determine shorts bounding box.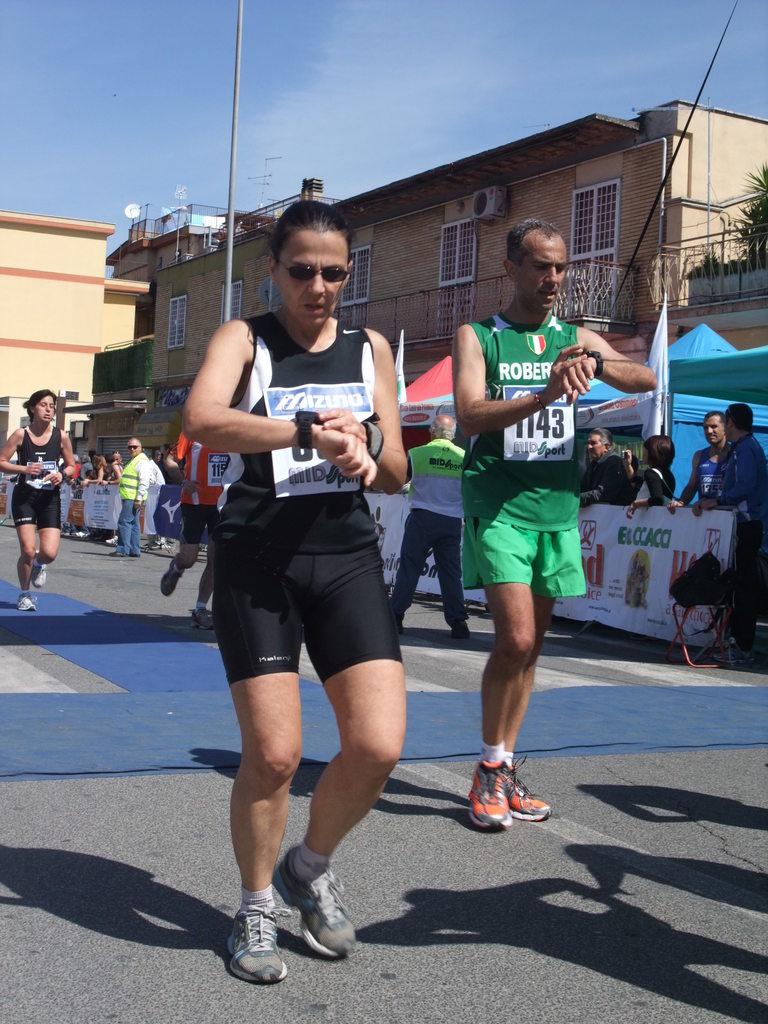
Determined: region(214, 547, 434, 675).
